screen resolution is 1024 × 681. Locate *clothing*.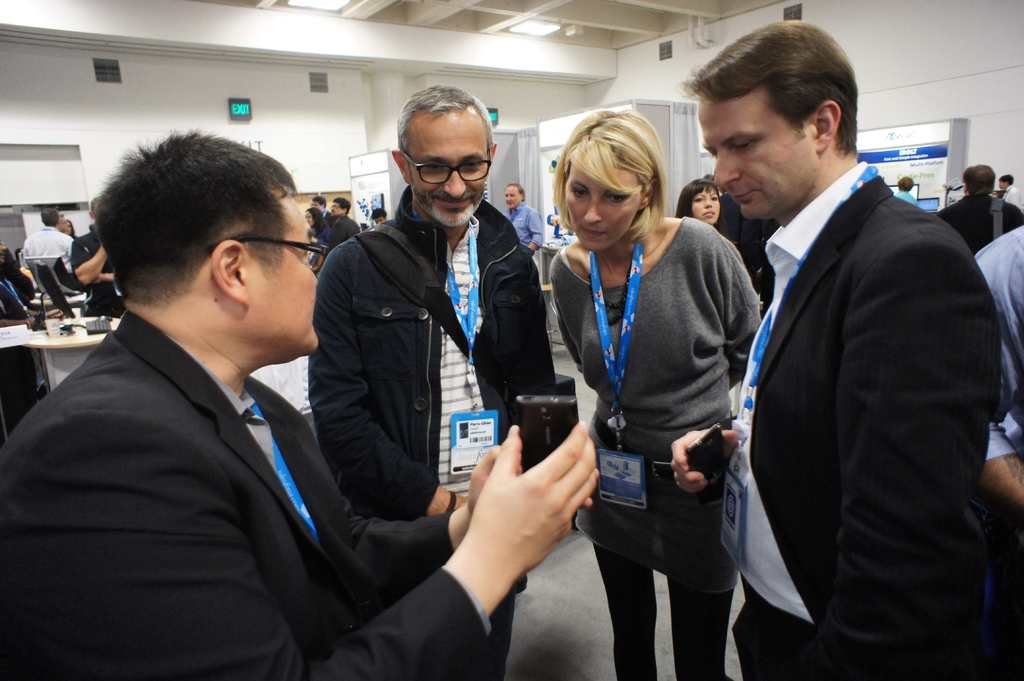
[left=712, top=202, right=771, bottom=285].
